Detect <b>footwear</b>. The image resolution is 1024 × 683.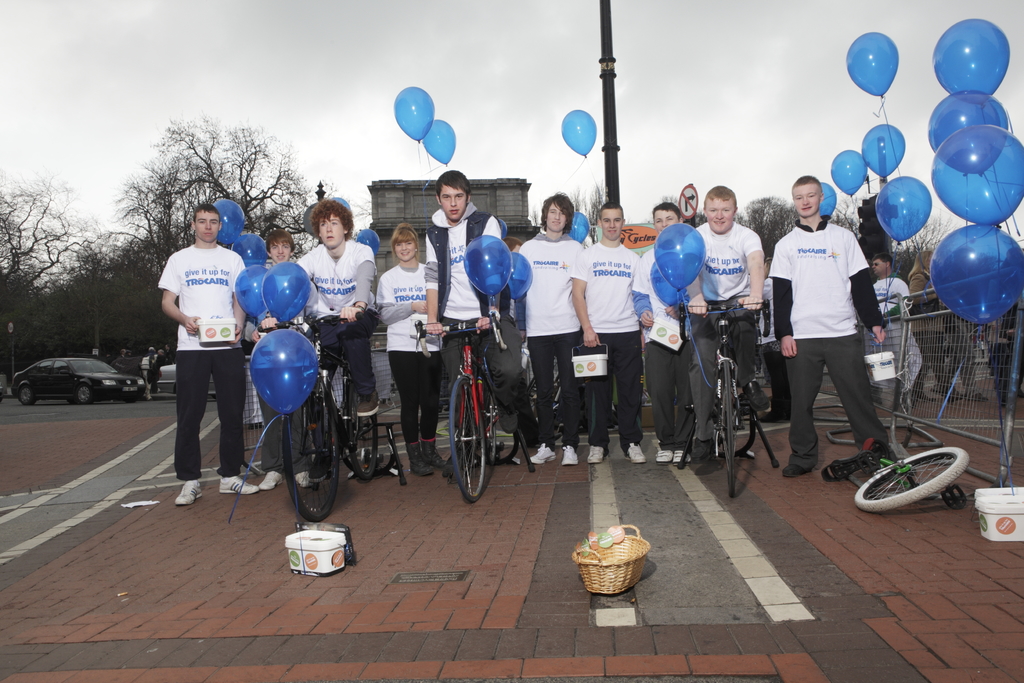
656:442:675:461.
